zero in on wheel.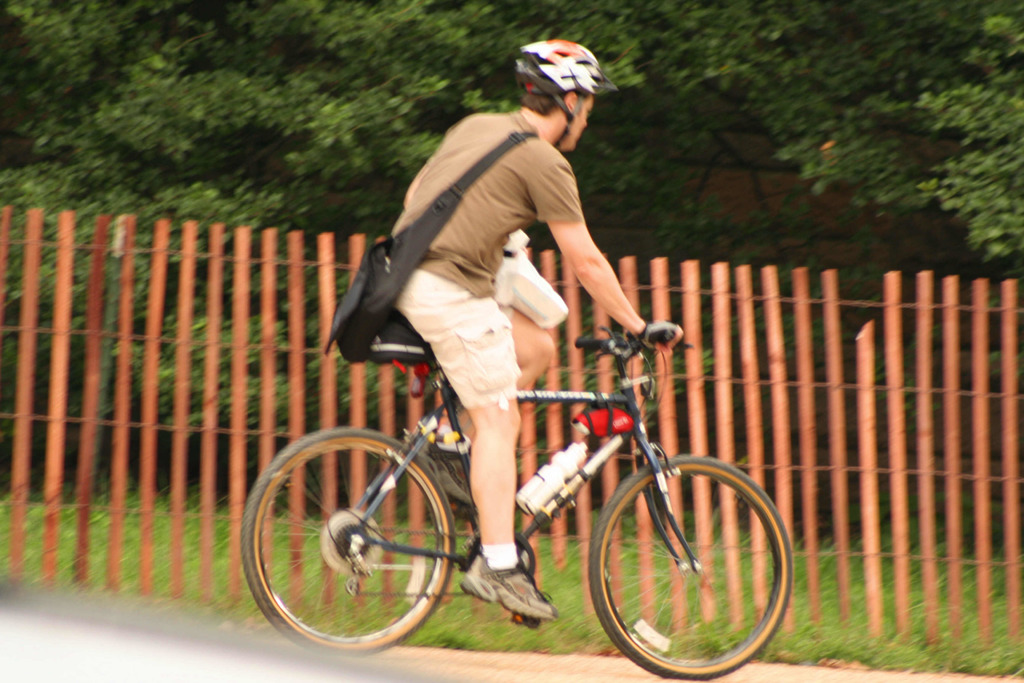
Zeroed in: box=[254, 435, 455, 650].
